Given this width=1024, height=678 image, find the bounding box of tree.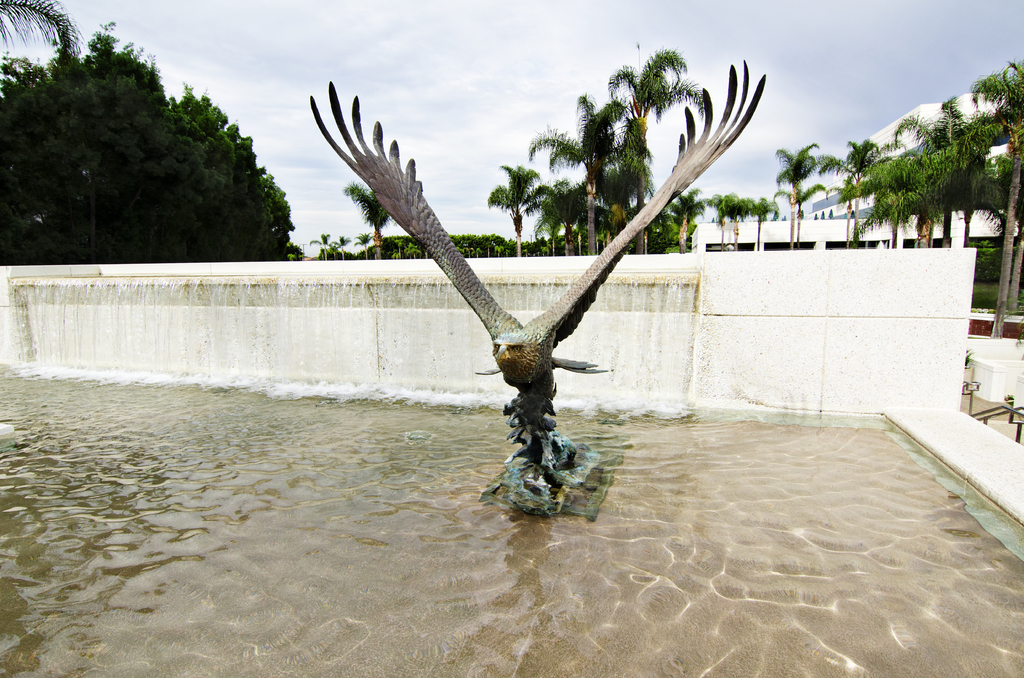
(801,126,887,263).
